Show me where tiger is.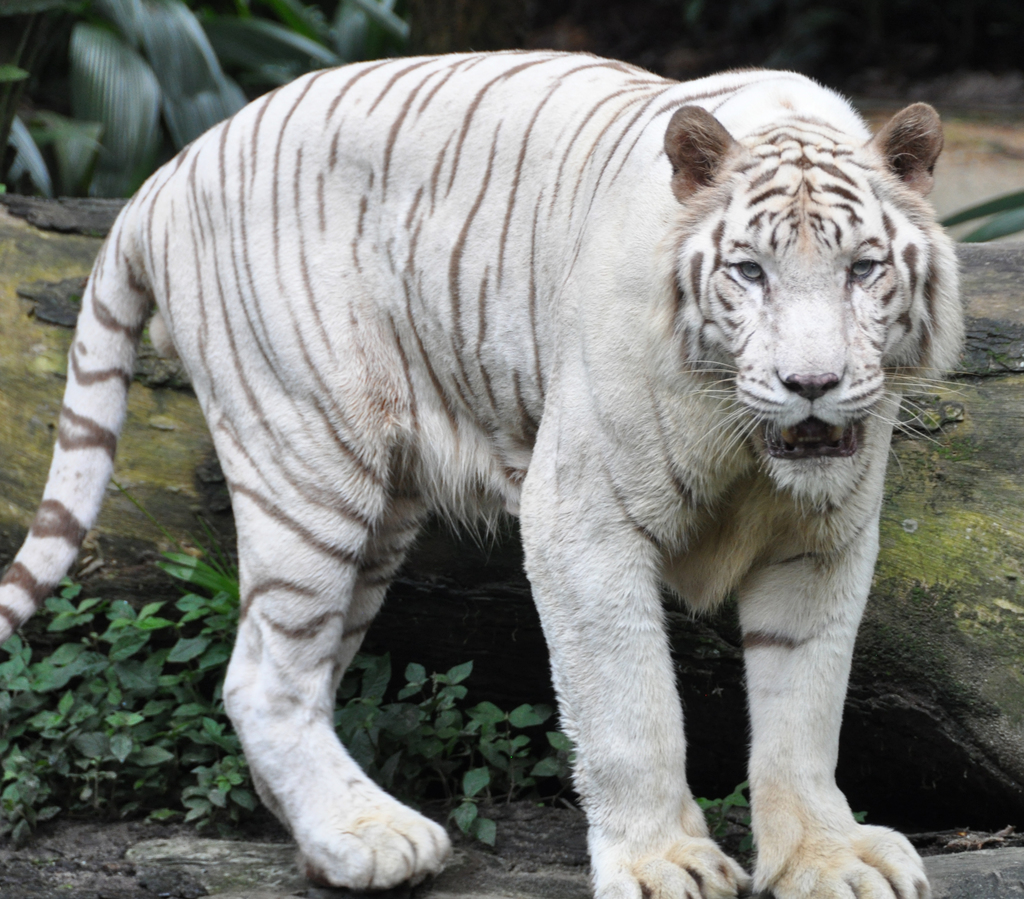
tiger is at crop(0, 51, 966, 898).
